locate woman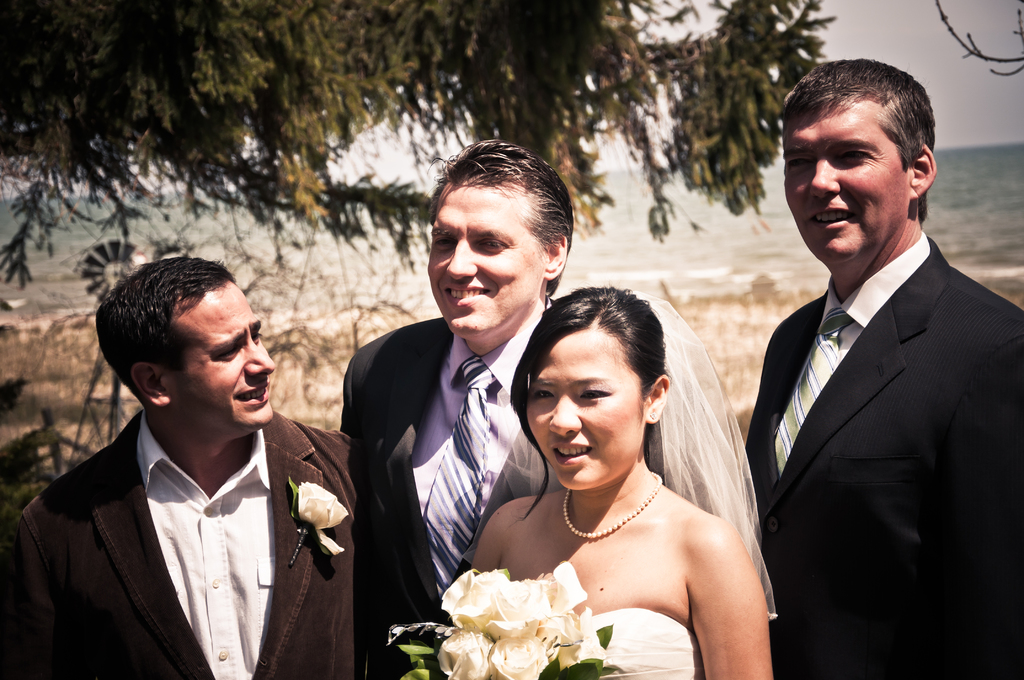
bbox=(452, 278, 781, 672)
